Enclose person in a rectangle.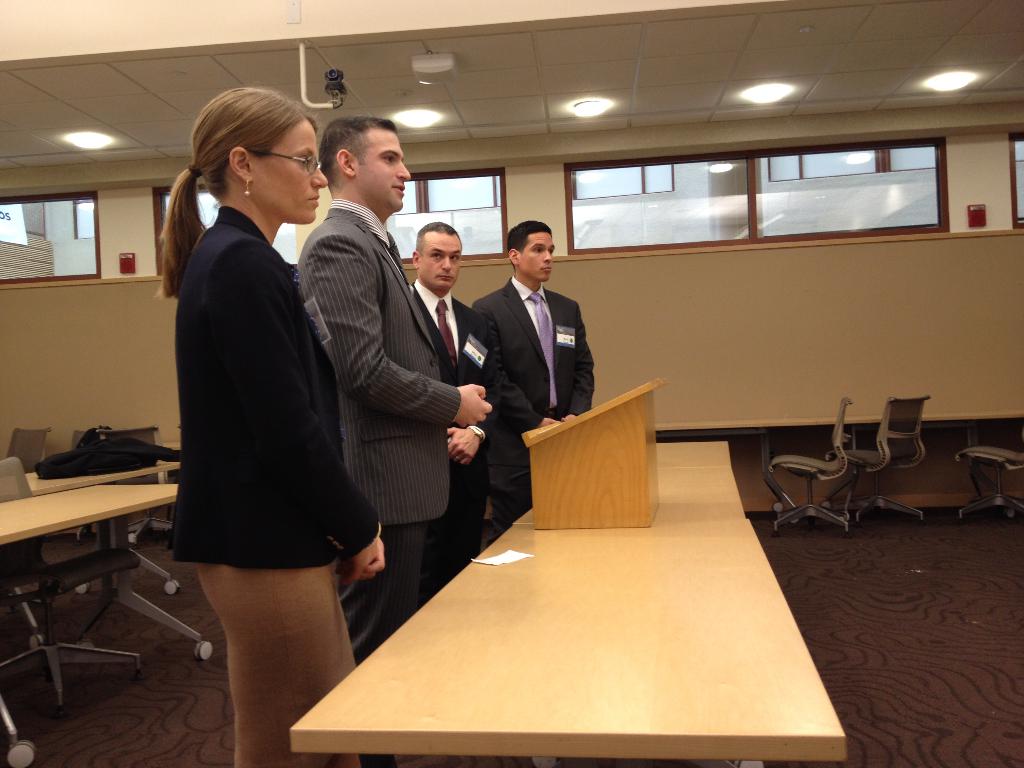
300:109:492:659.
